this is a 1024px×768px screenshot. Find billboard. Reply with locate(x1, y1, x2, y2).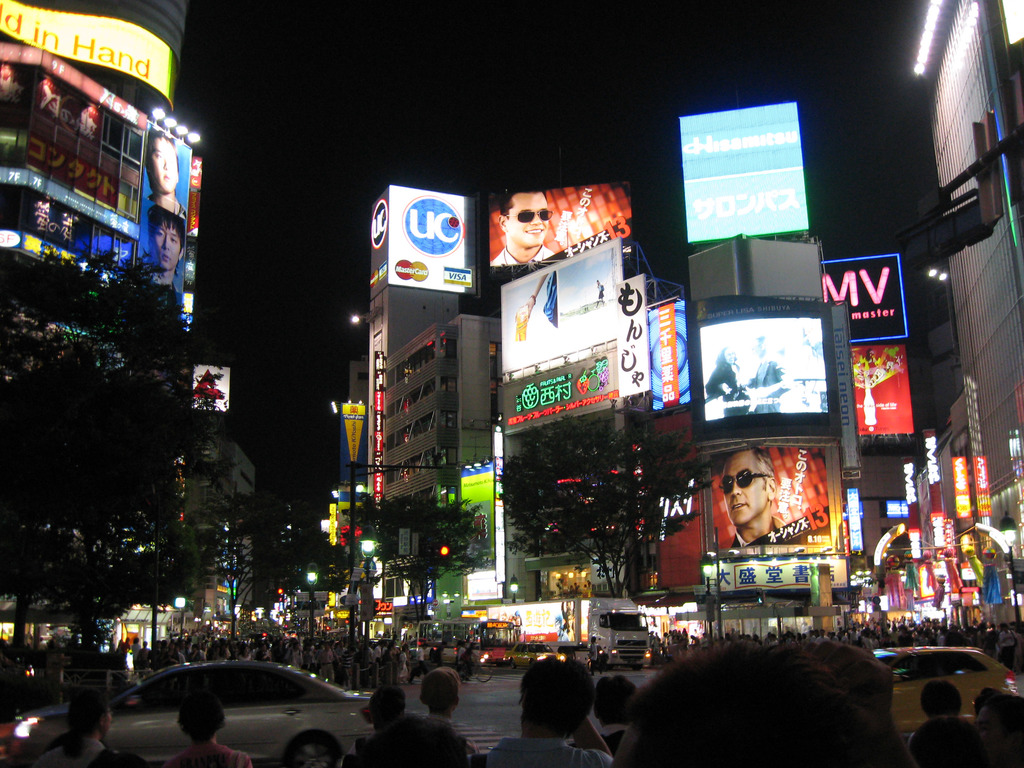
locate(141, 124, 196, 220).
